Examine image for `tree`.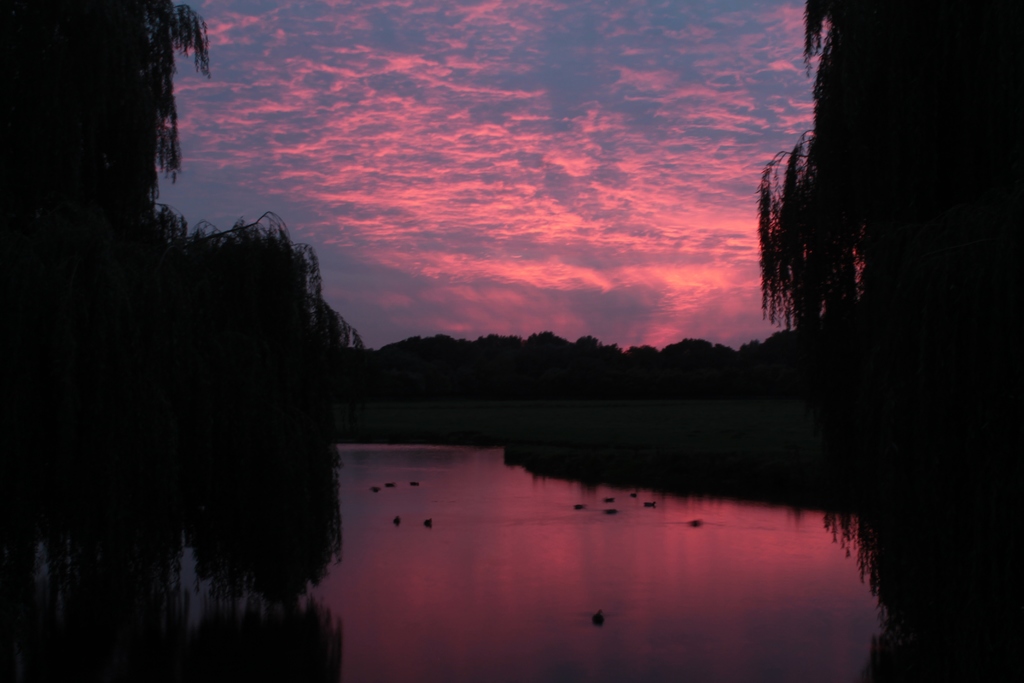
Examination result: region(768, 335, 793, 411).
